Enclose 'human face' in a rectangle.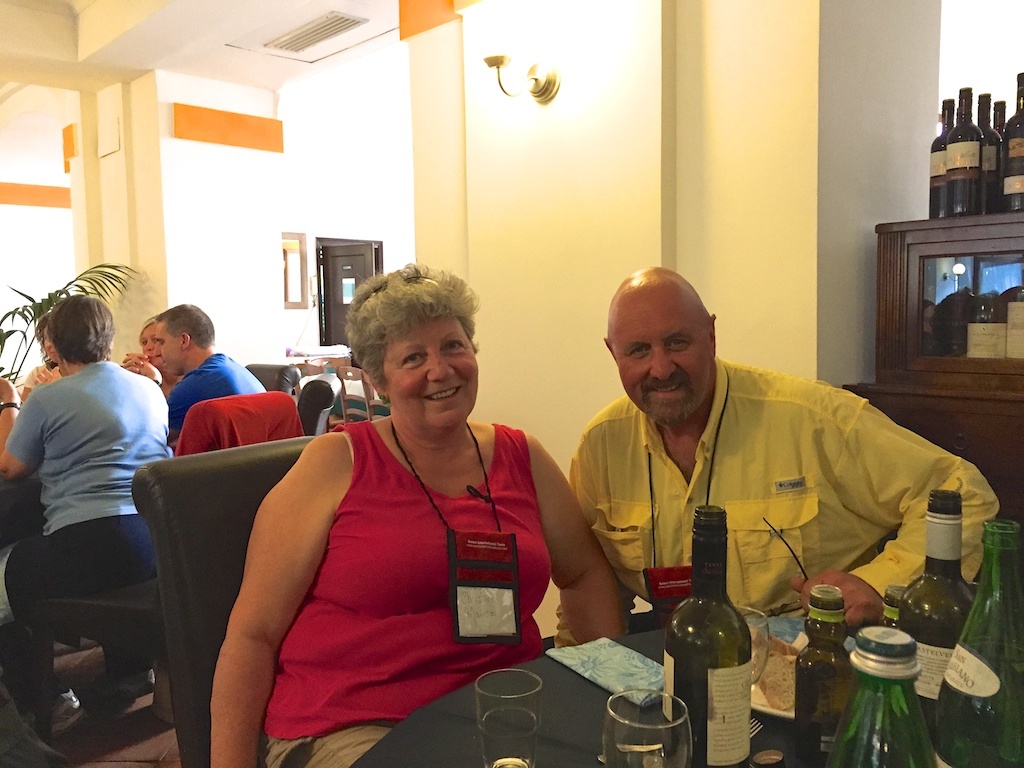
crop(44, 327, 59, 364).
